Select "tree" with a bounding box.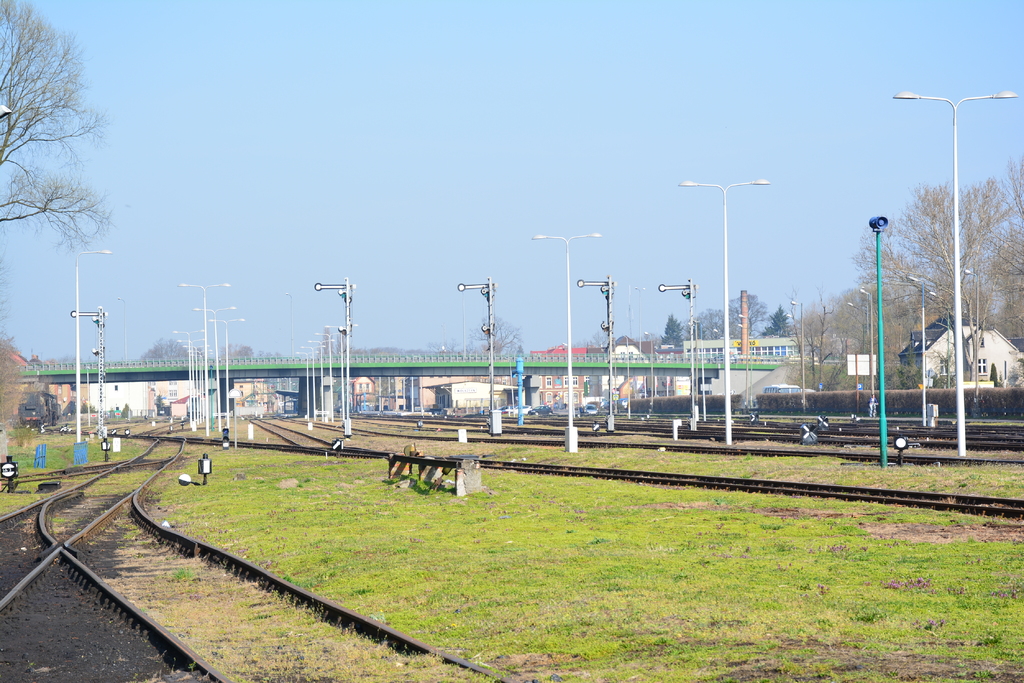
[0,0,129,307].
